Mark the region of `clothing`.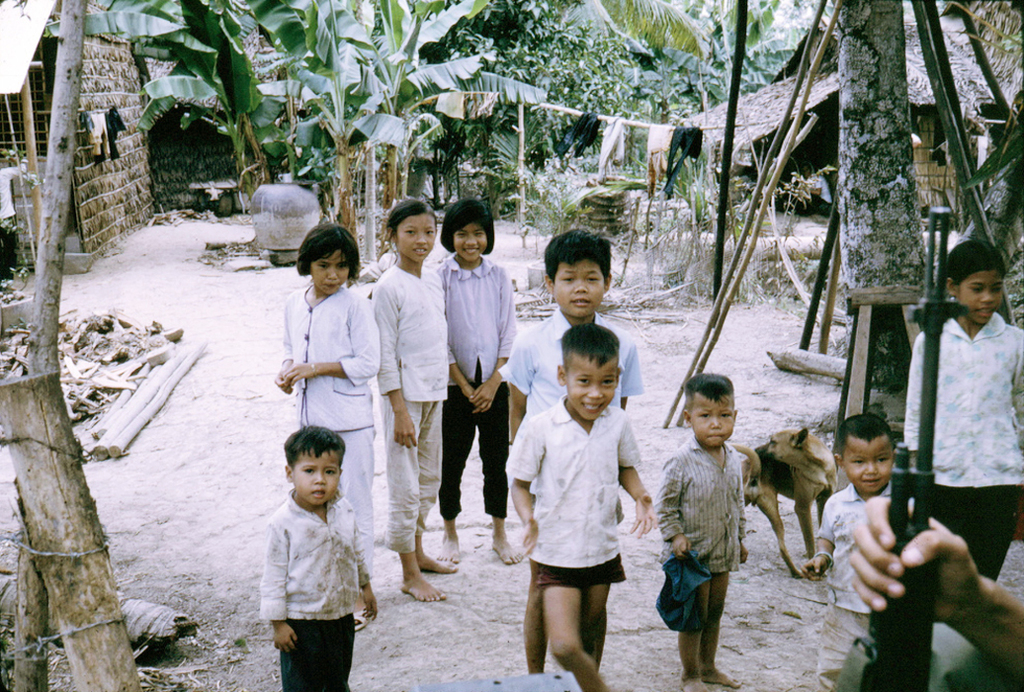
Region: rect(432, 246, 512, 509).
